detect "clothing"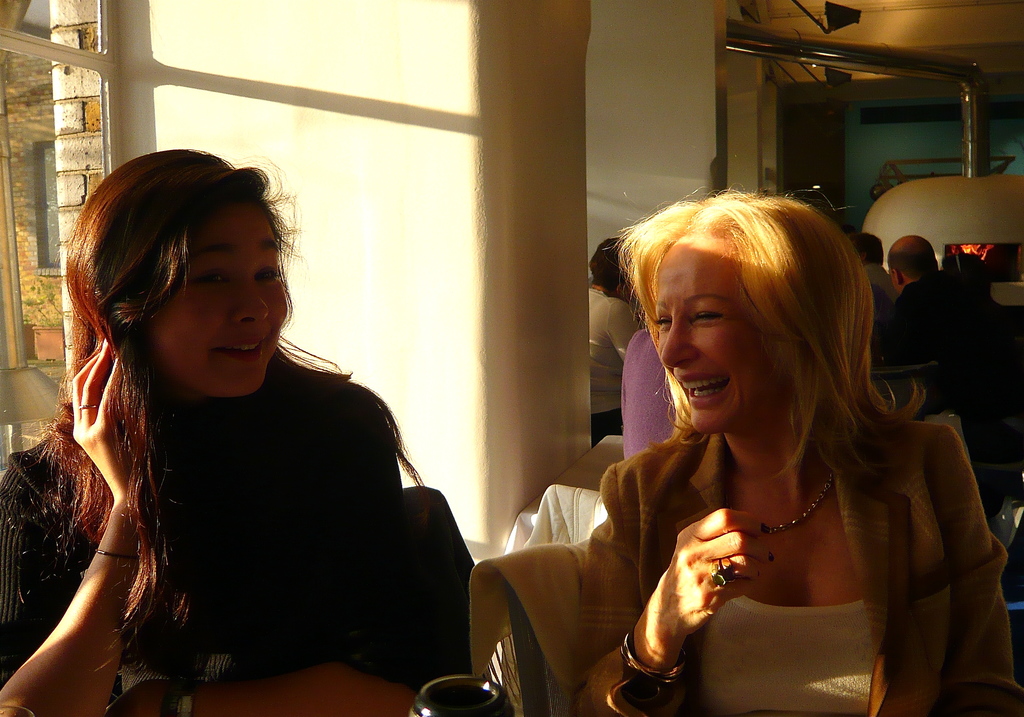
bbox=[588, 286, 642, 448]
